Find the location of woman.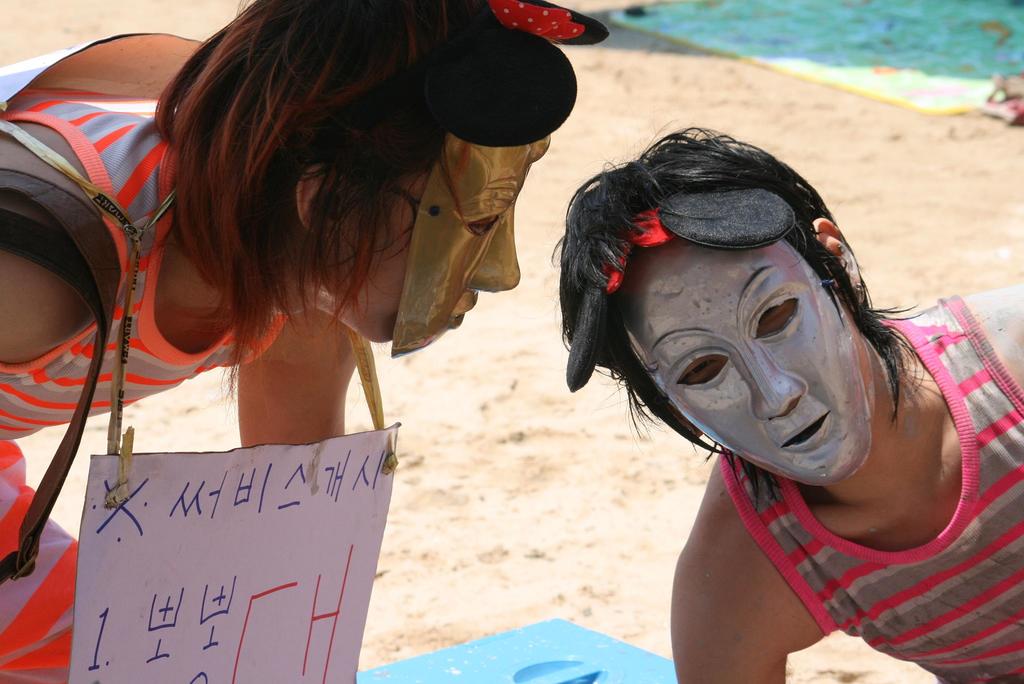
Location: bbox=(596, 215, 1023, 671).
